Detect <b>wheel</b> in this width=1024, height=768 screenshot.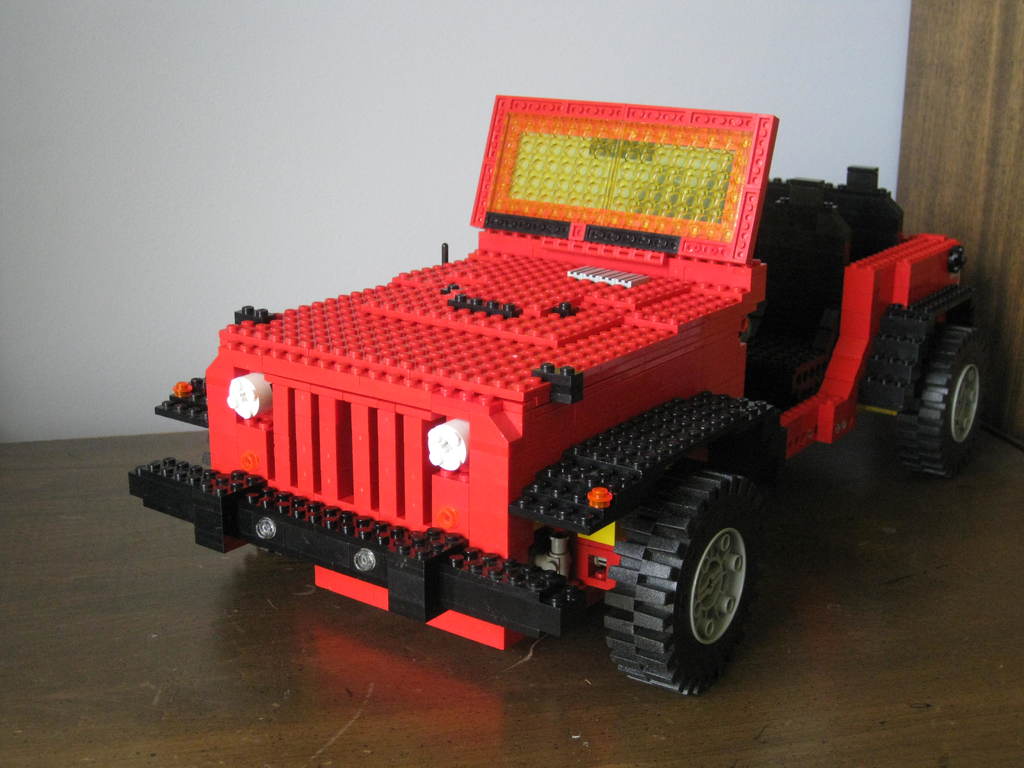
Detection: [604,458,769,696].
